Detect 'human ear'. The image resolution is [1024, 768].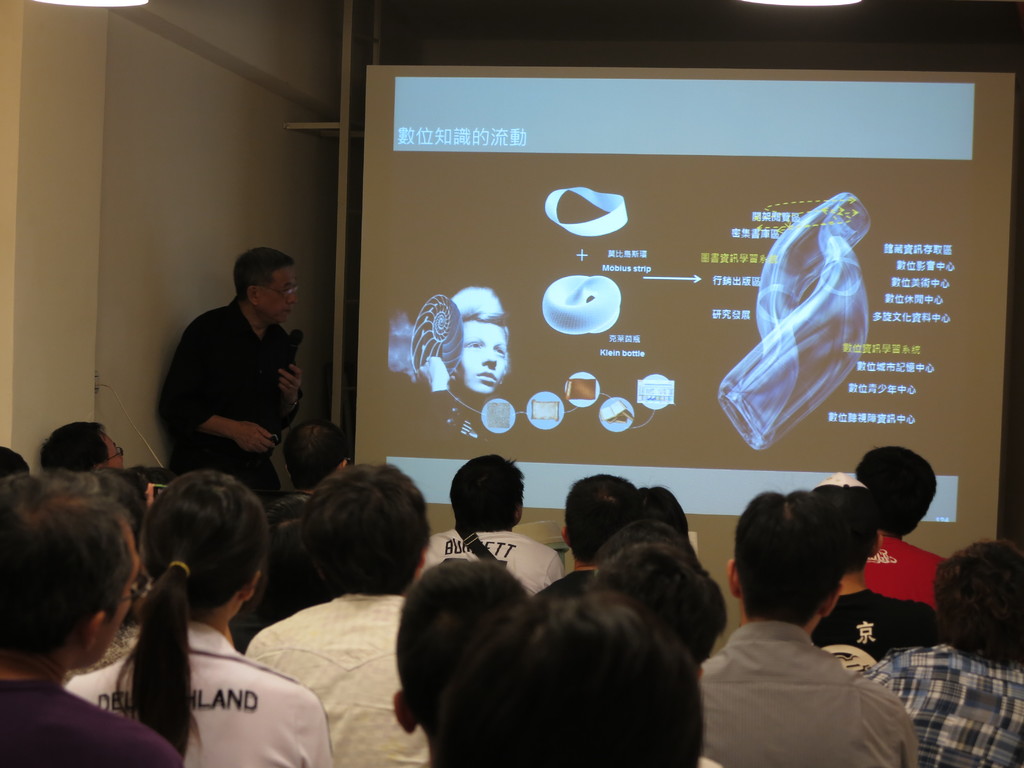
<bbox>246, 285, 255, 308</bbox>.
